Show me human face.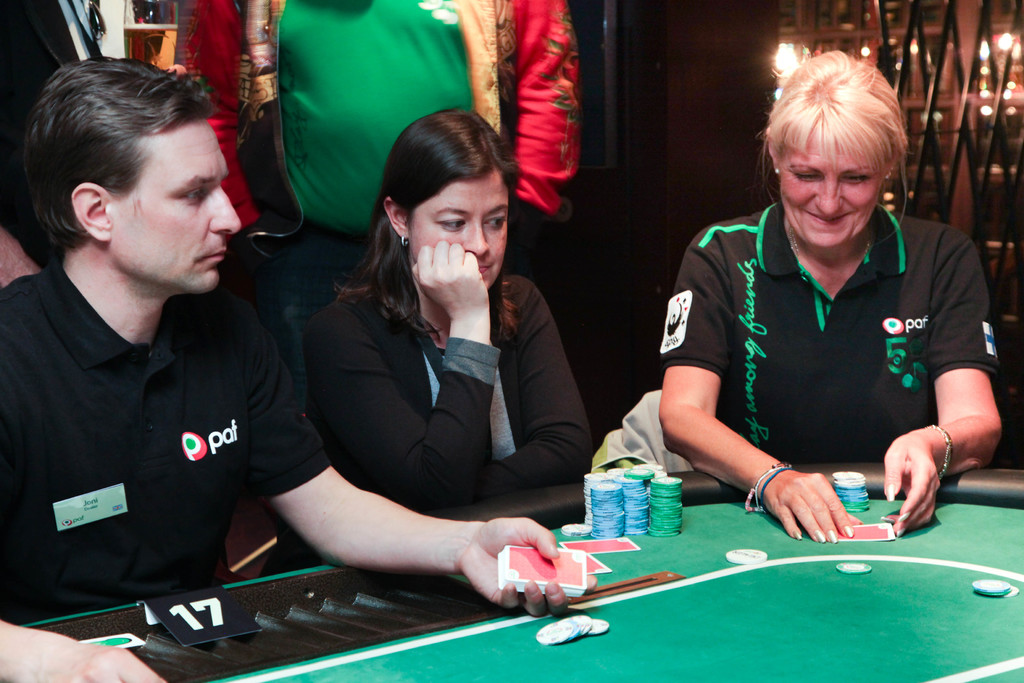
human face is here: {"left": 408, "top": 173, "right": 511, "bottom": 289}.
